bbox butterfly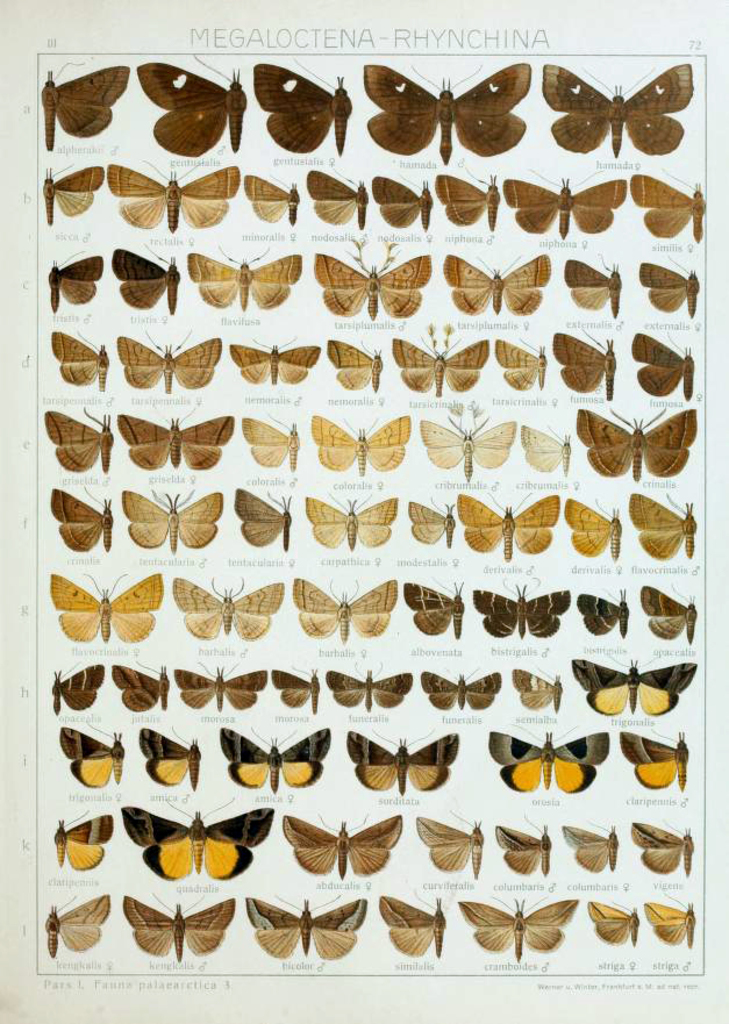
x1=379 y1=891 x2=445 y2=961
